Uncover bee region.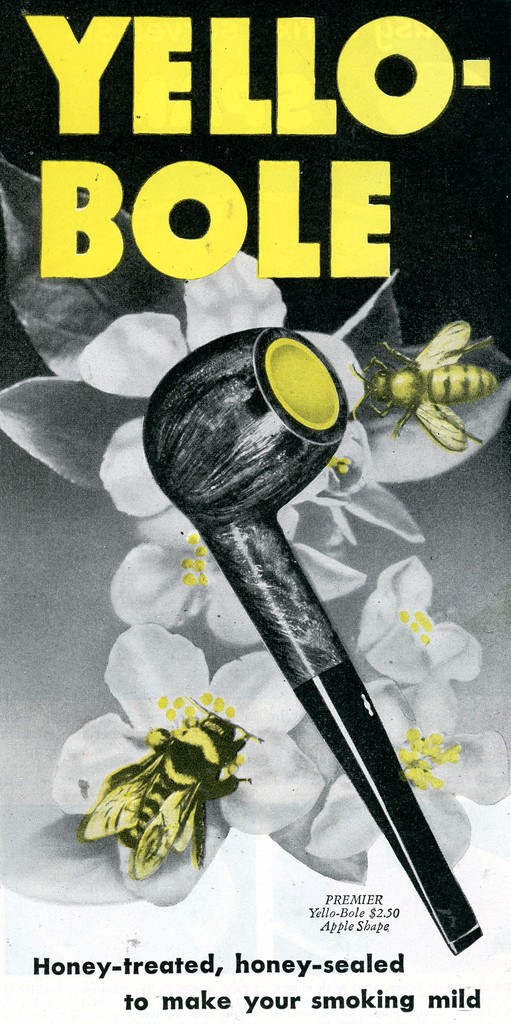
Uncovered: BBox(352, 311, 503, 435).
